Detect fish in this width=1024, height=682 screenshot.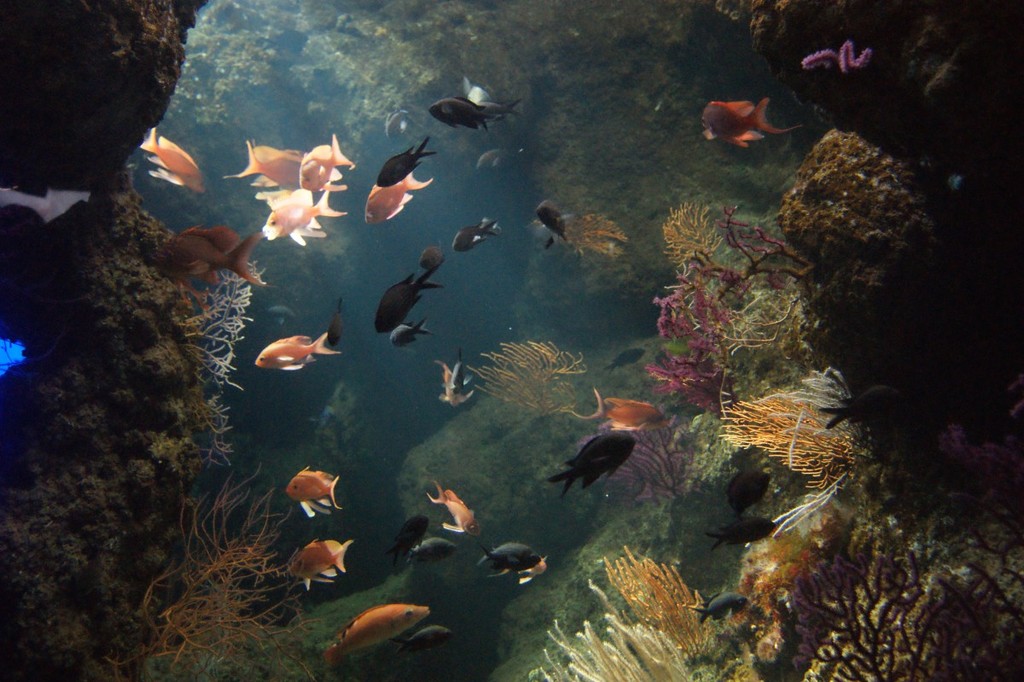
Detection: BBox(384, 516, 427, 568).
